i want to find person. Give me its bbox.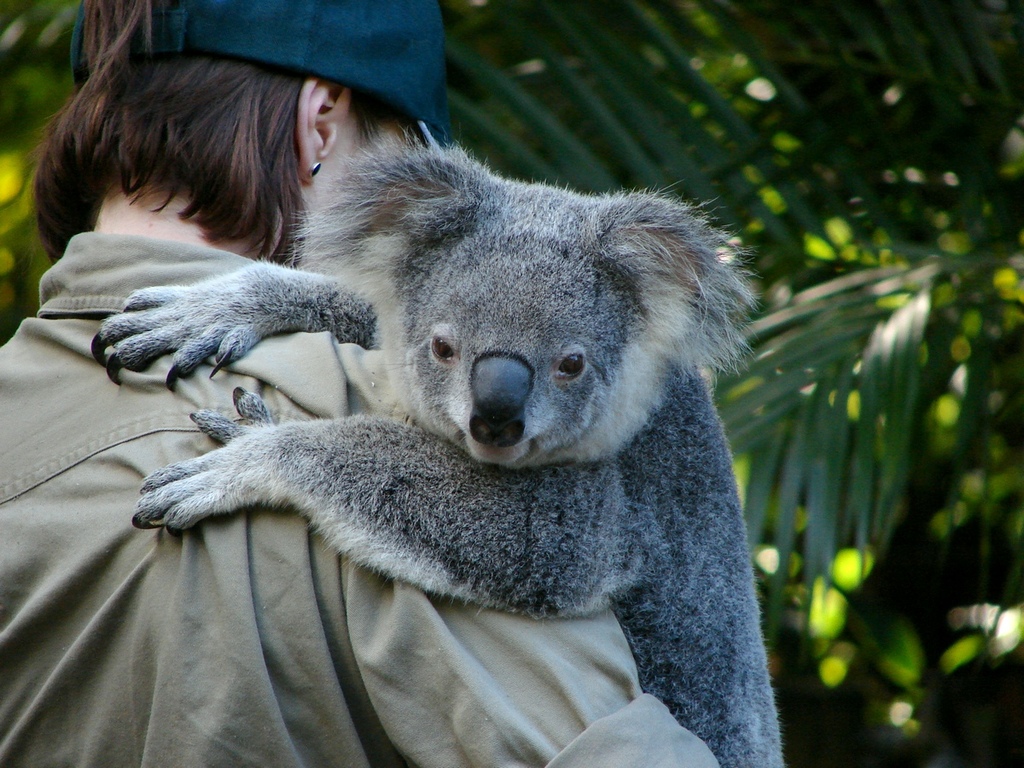
0,0,723,767.
